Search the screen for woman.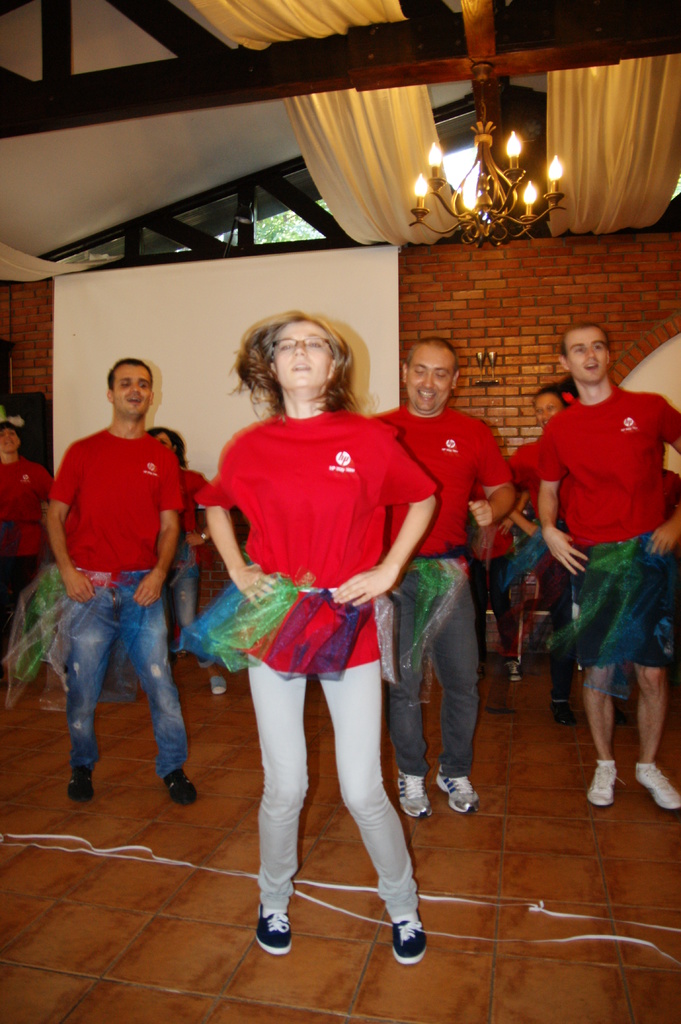
Found at 507, 384, 629, 732.
